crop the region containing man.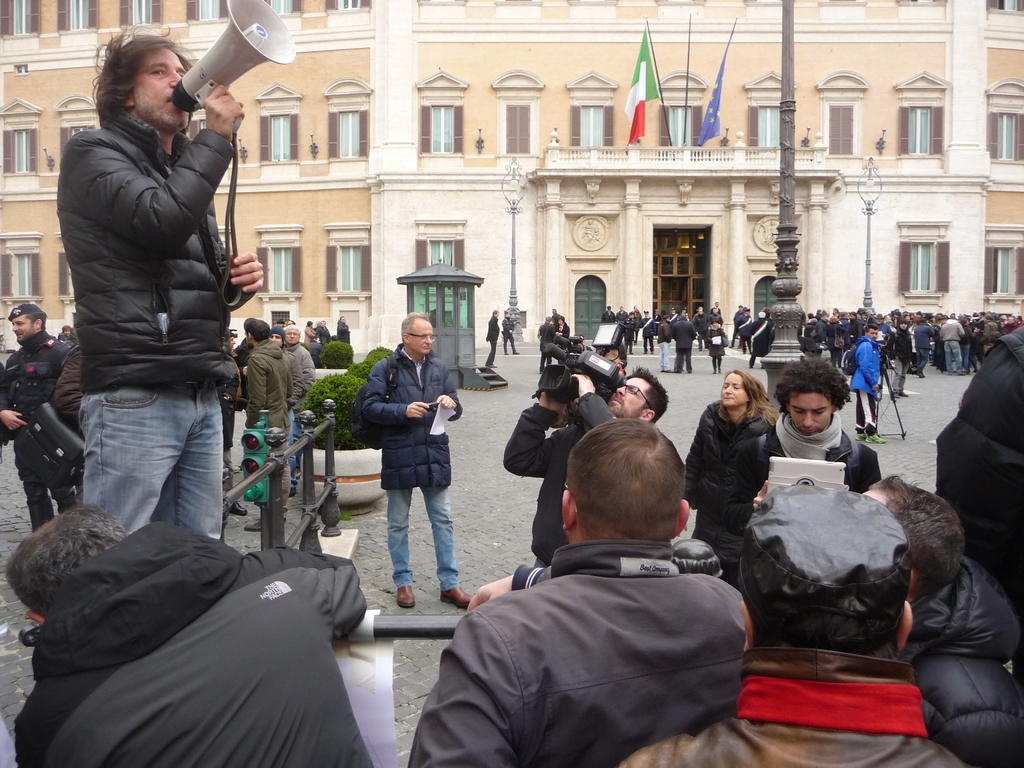
Crop region: crop(484, 309, 499, 367).
